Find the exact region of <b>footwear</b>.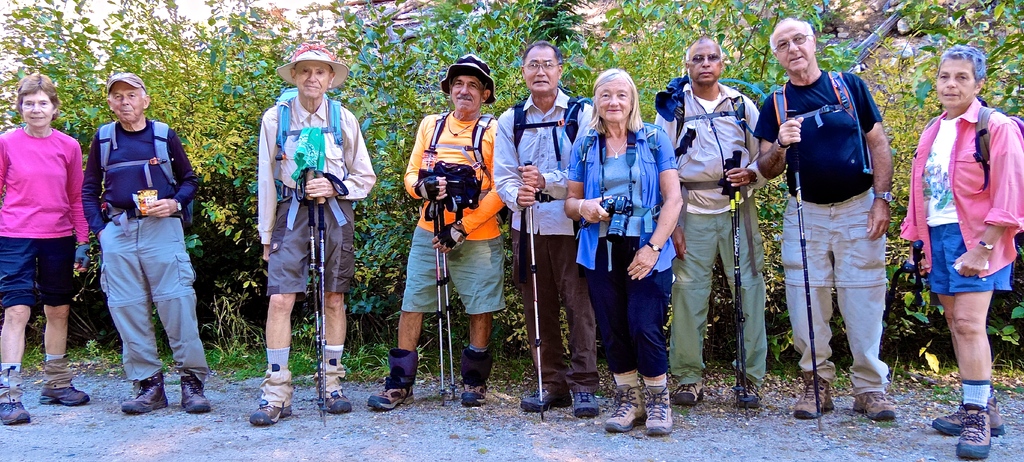
Exact region: bbox=[673, 378, 705, 407].
